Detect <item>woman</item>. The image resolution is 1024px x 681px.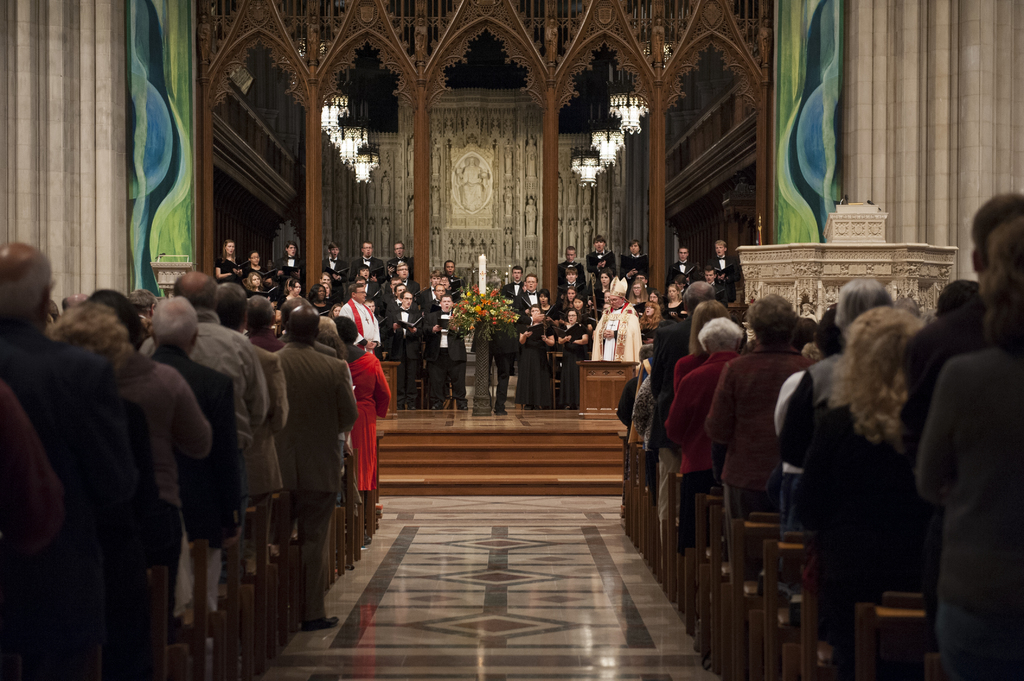
569,292,593,332.
